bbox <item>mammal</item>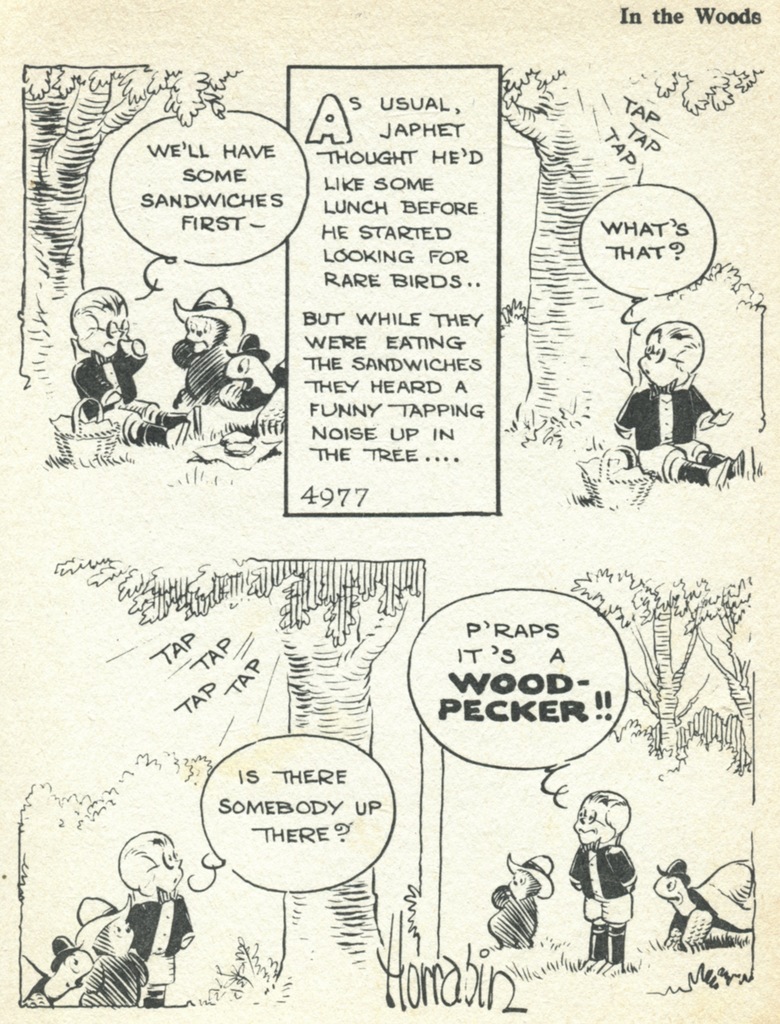
crop(617, 319, 751, 494)
